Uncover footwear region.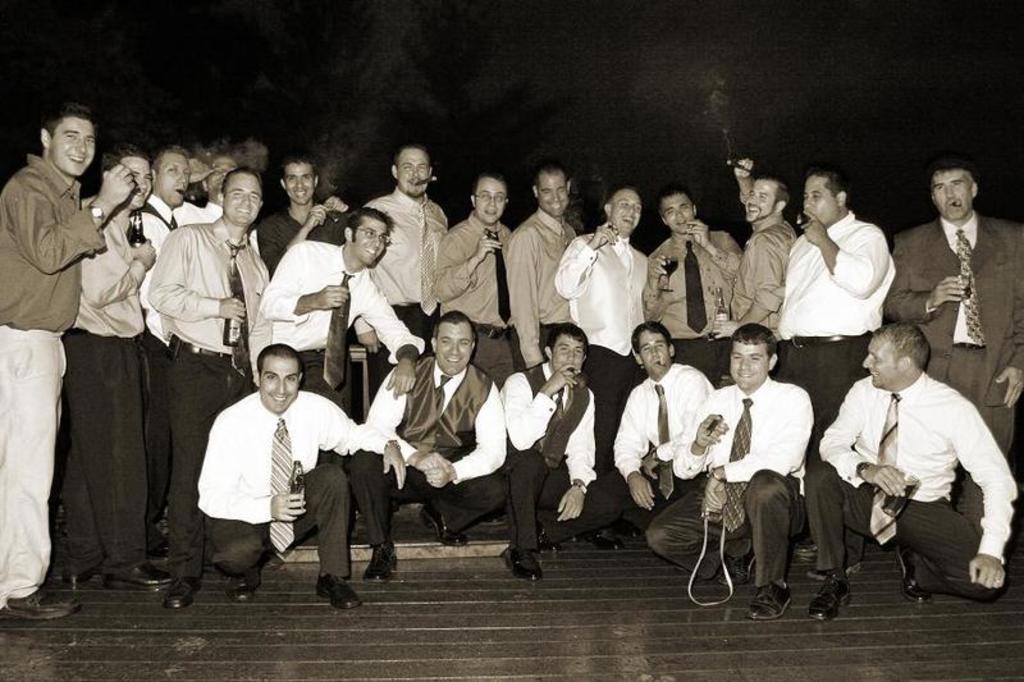
Uncovered: 806,577,851,619.
